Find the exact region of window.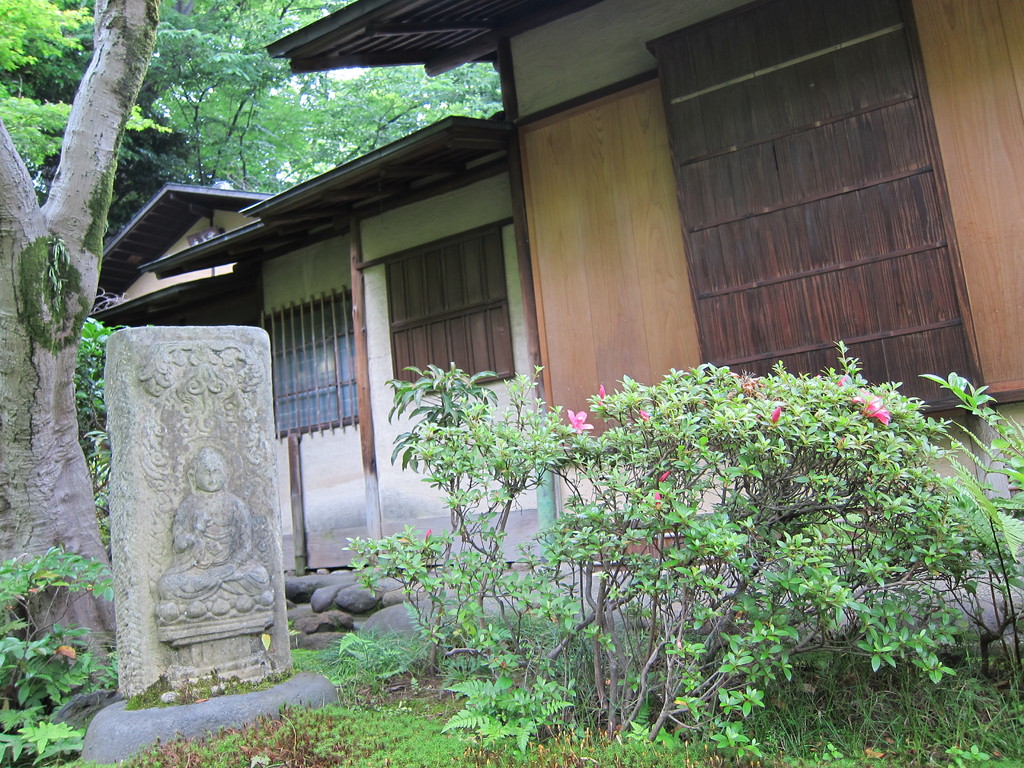
Exact region: 662 13 968 388.
